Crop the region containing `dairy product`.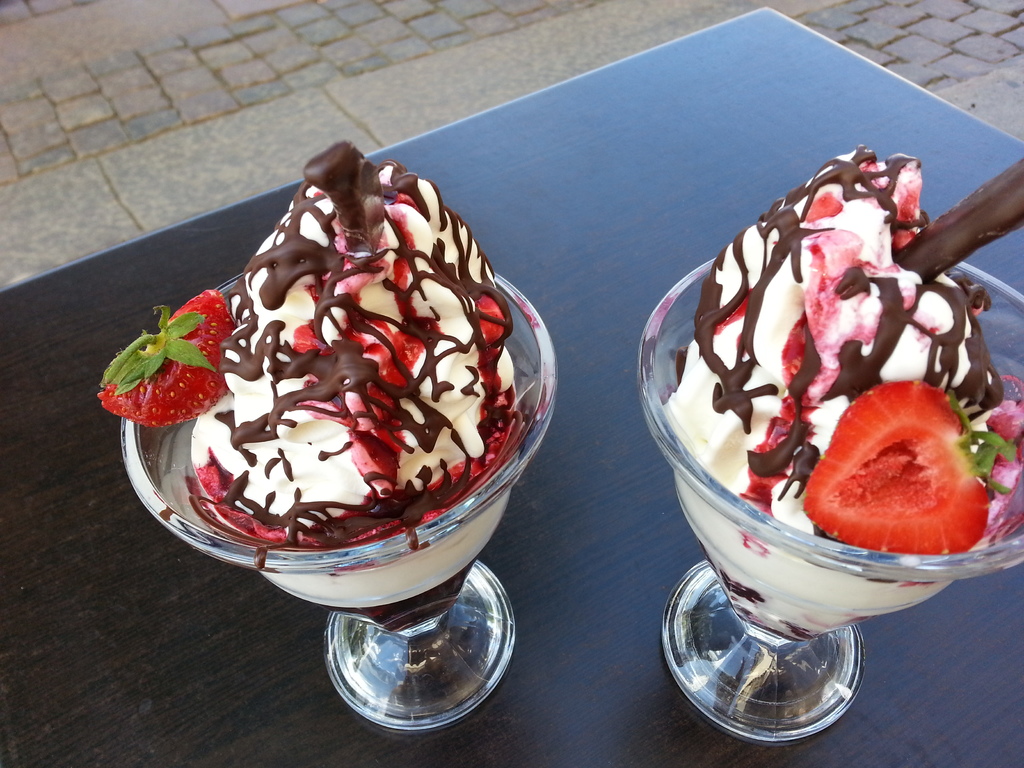
Crop region: <box>193,147,521,543</box>.
